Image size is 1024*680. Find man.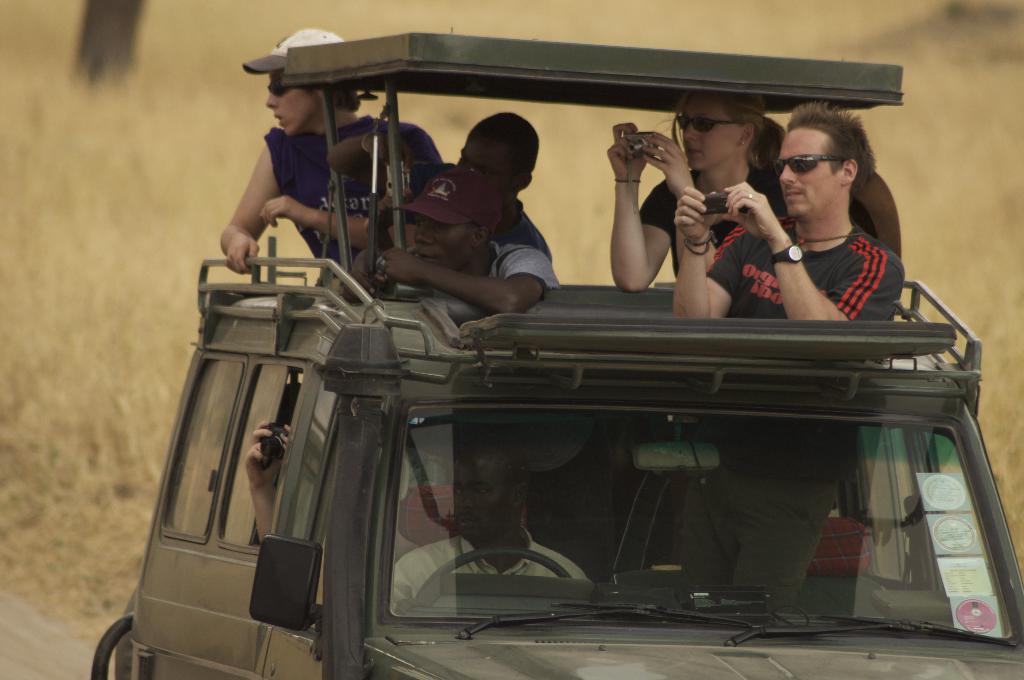
Rect(325, 109, 556, 311).
